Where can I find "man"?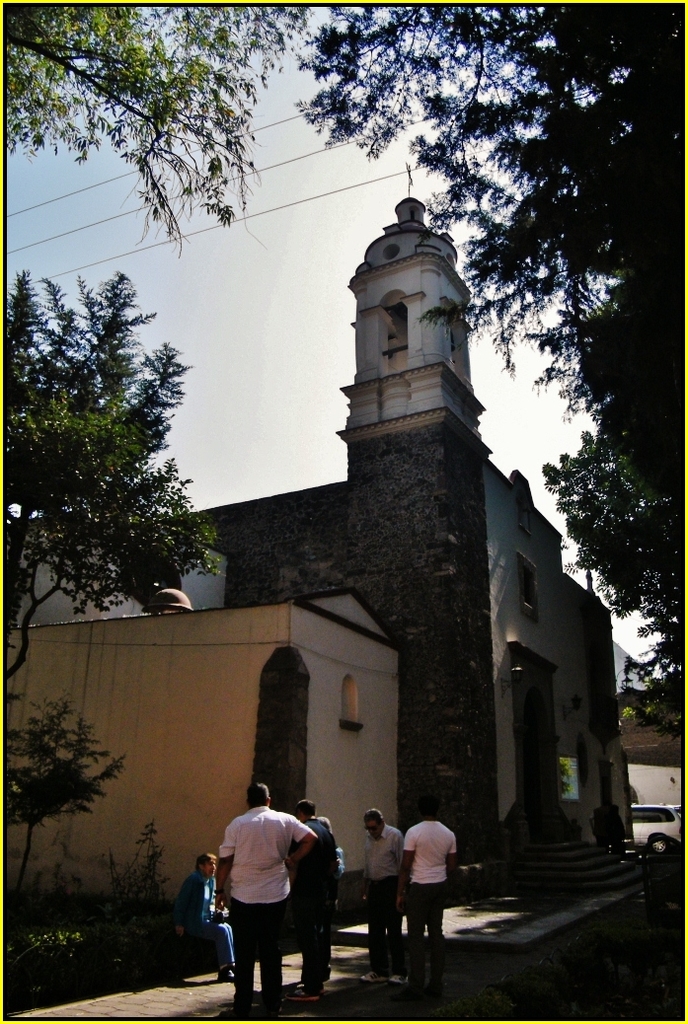
You can find it at 177, 849, 248, 980.
